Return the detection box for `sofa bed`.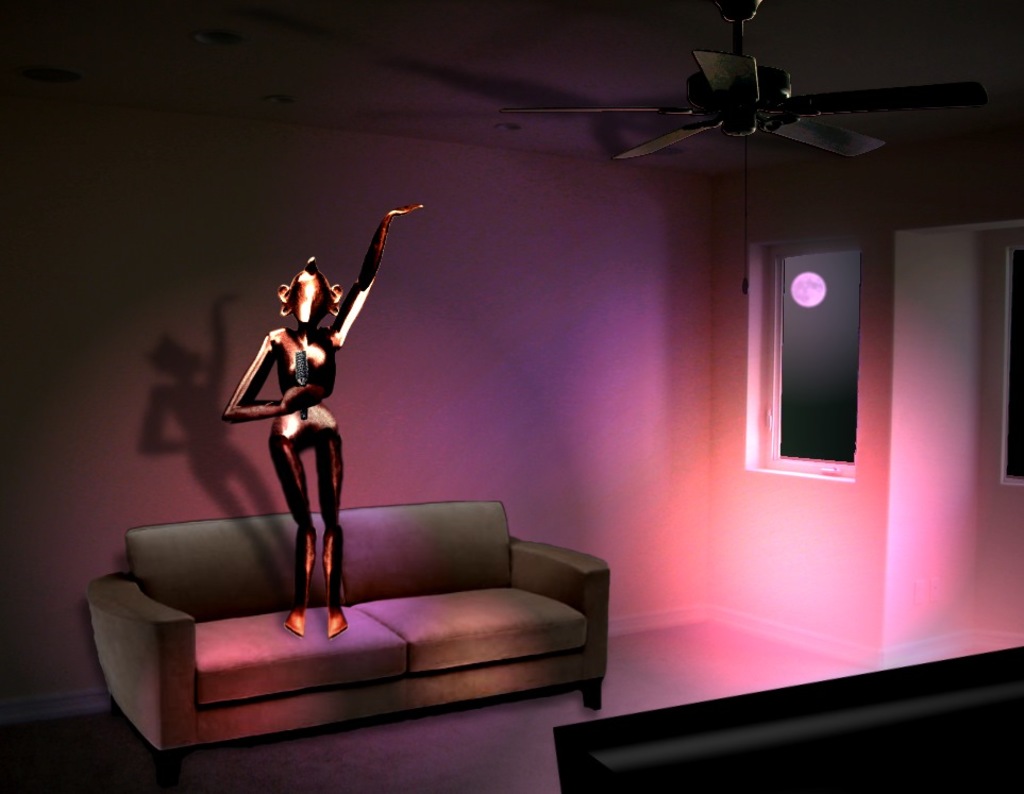
<region>86, 495, 610, 775</region>.
